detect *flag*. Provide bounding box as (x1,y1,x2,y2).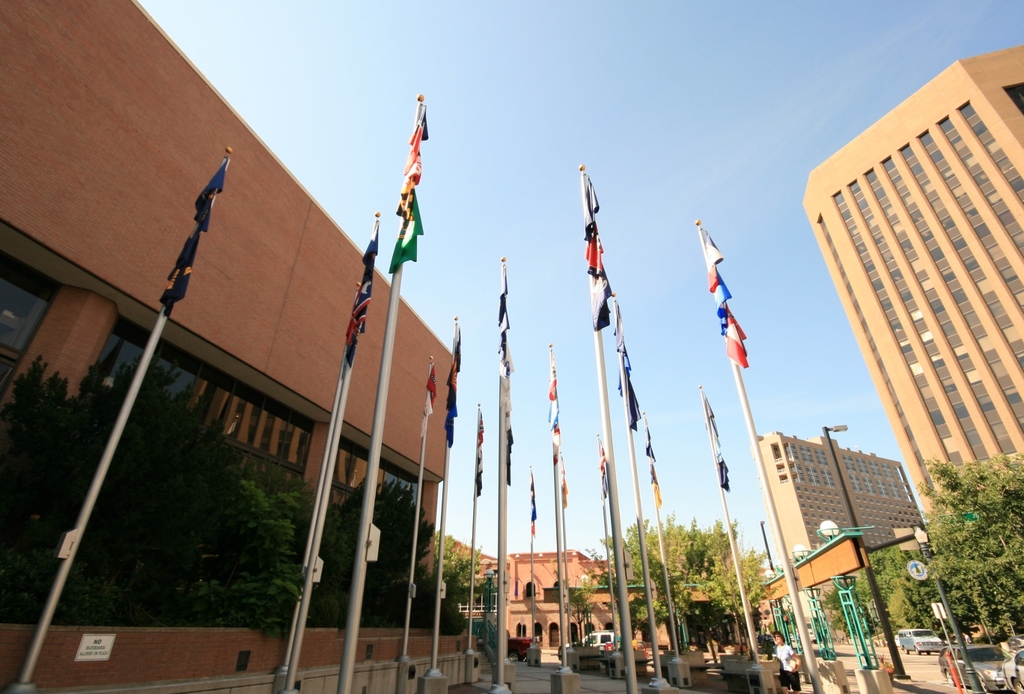
(157,155,228,322).
